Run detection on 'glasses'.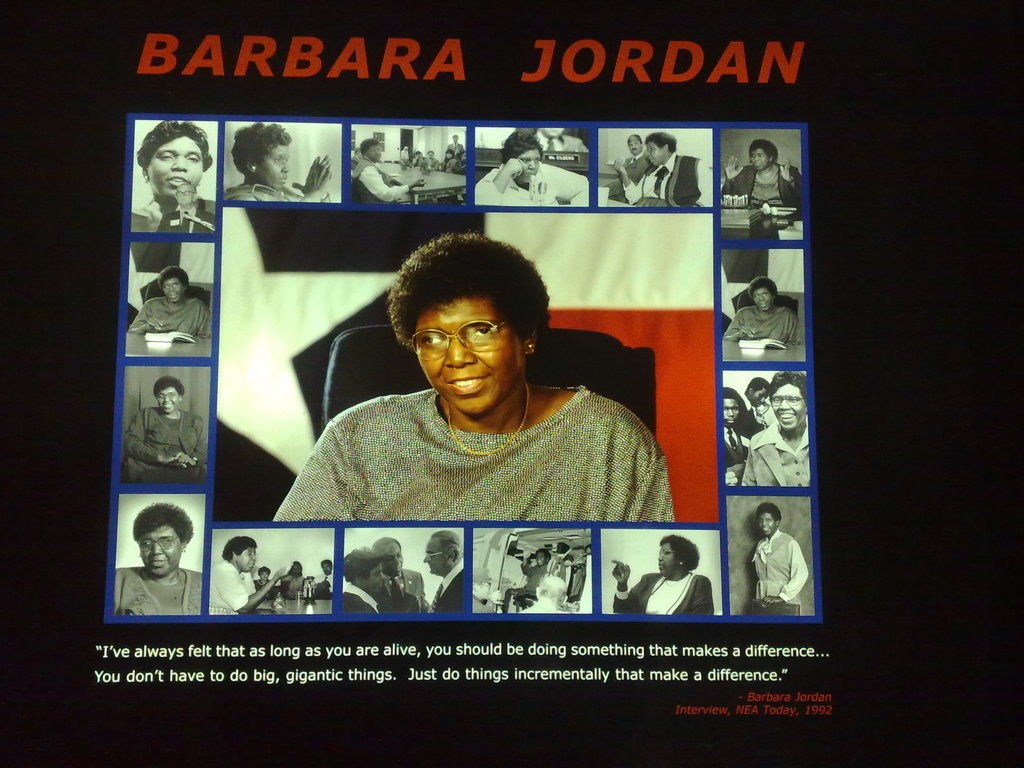
Result: [left=368, top=148, right=381, bottom=154].
